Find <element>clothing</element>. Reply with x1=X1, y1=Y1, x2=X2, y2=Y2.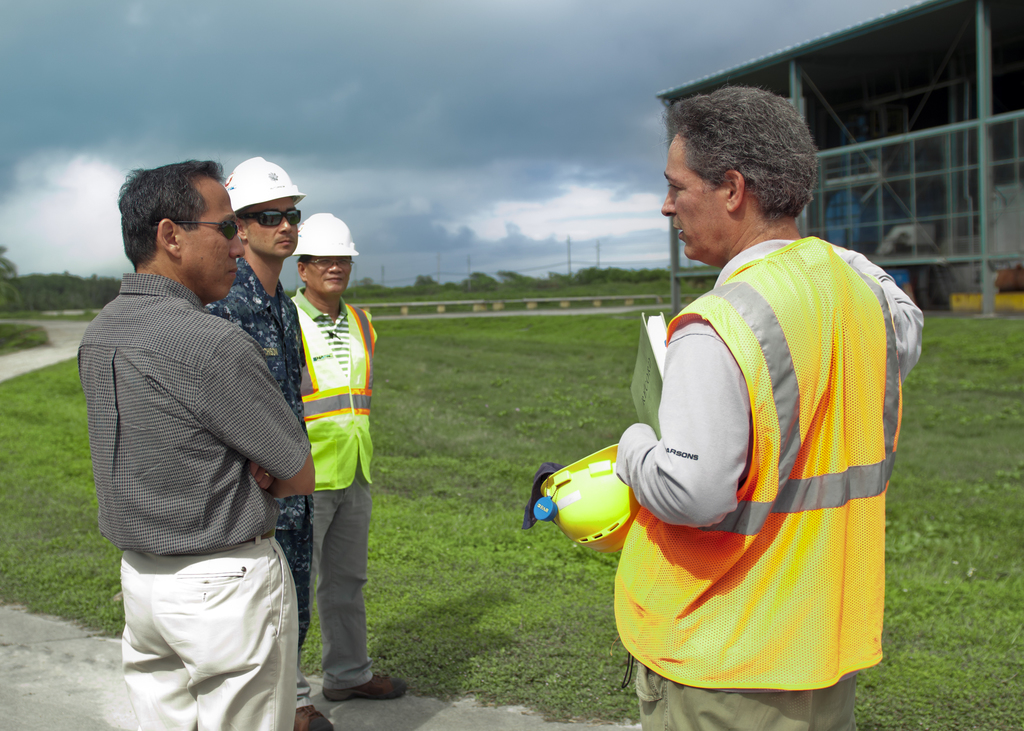
x1=282, y1=280, x2=380, y2=711.
